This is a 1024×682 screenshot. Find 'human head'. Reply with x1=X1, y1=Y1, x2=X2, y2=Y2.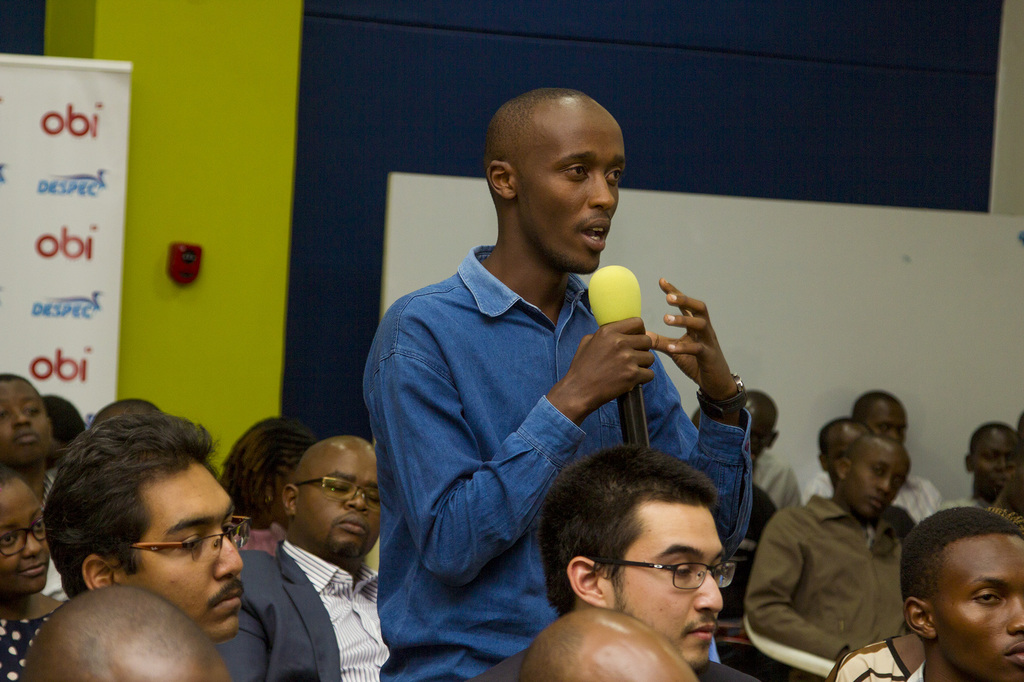
x1=851, y1=392, x2=908, y2=447.
